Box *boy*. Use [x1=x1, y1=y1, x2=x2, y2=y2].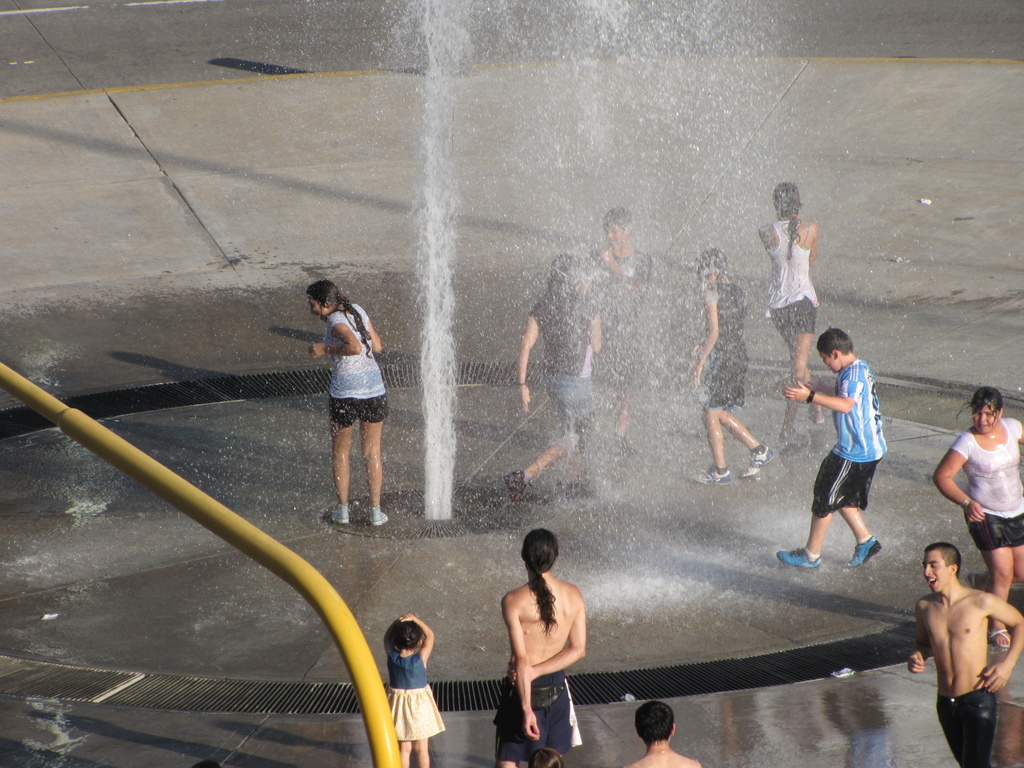
[x1=774, y1=324, x2=886, y2=569].
